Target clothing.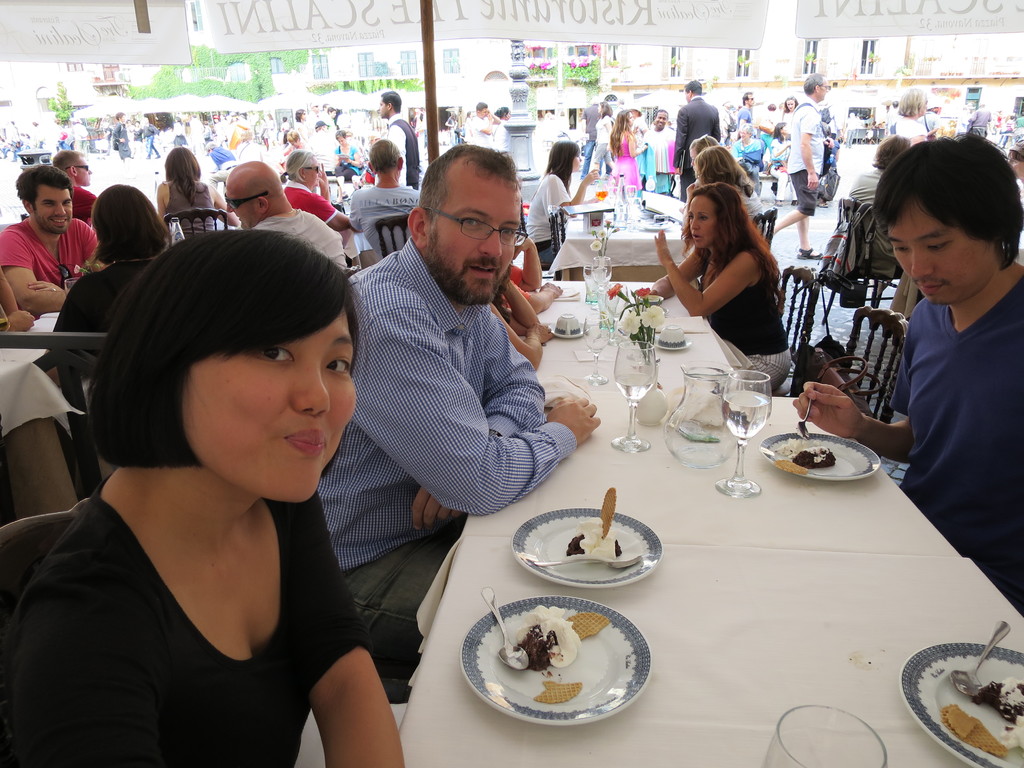
Target region: [525, 168, 574, 268].
